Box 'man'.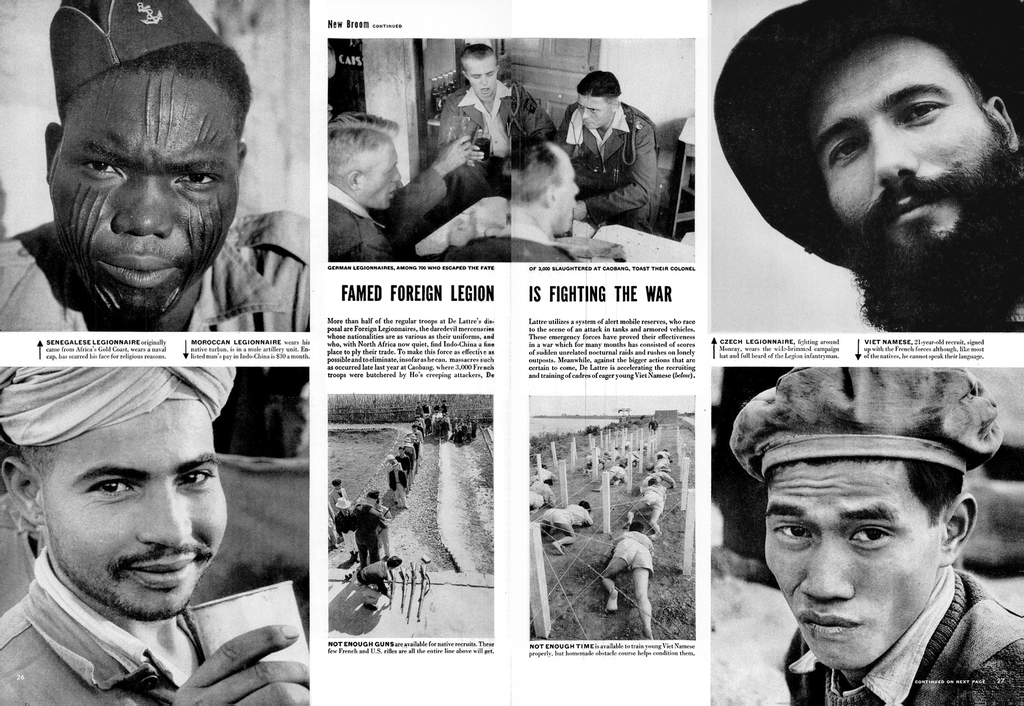
crop(435, 46, 558, 179).
